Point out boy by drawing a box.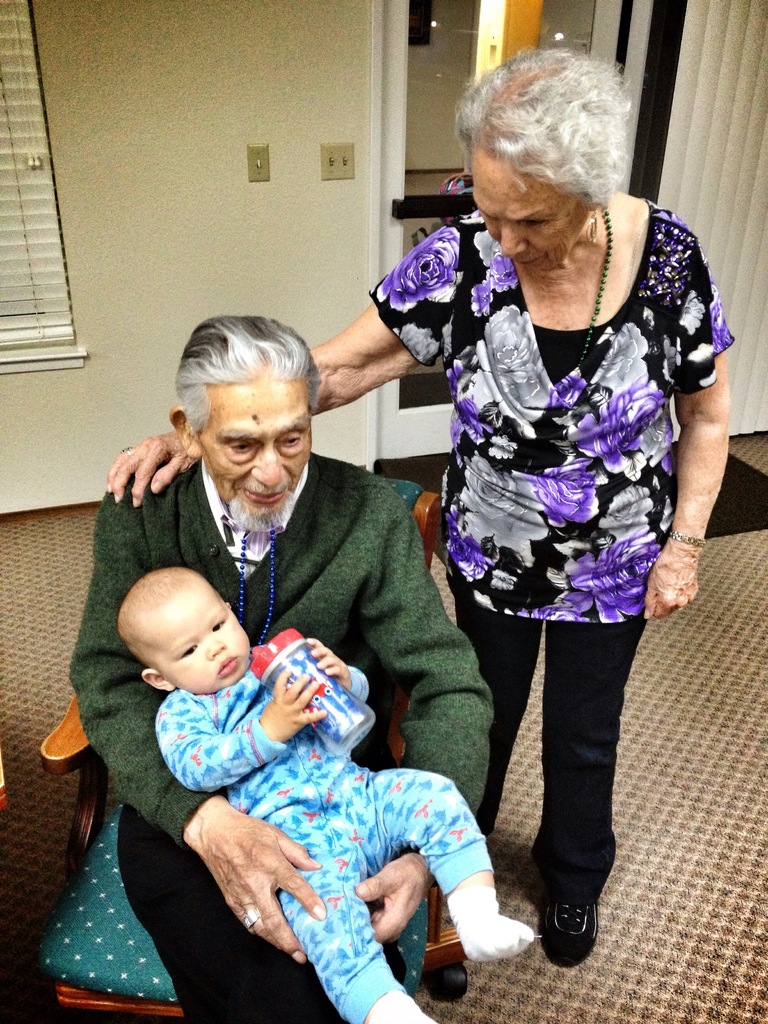
(x1=89, y1=524, x2=498, y2=1000).
